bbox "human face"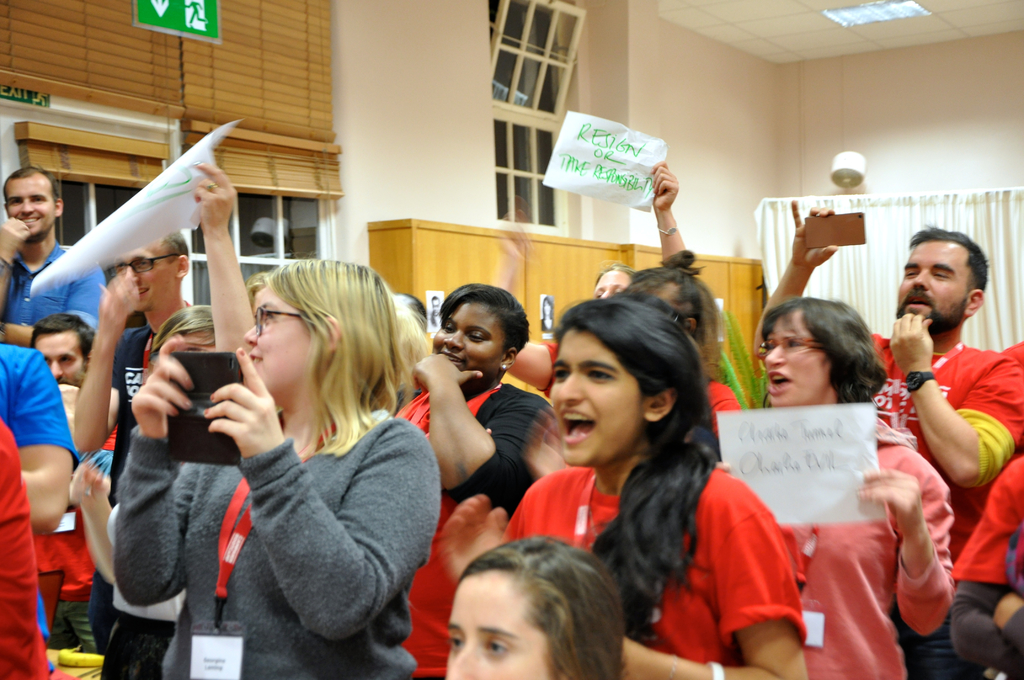
Rect(250, 279, 318, 391)
